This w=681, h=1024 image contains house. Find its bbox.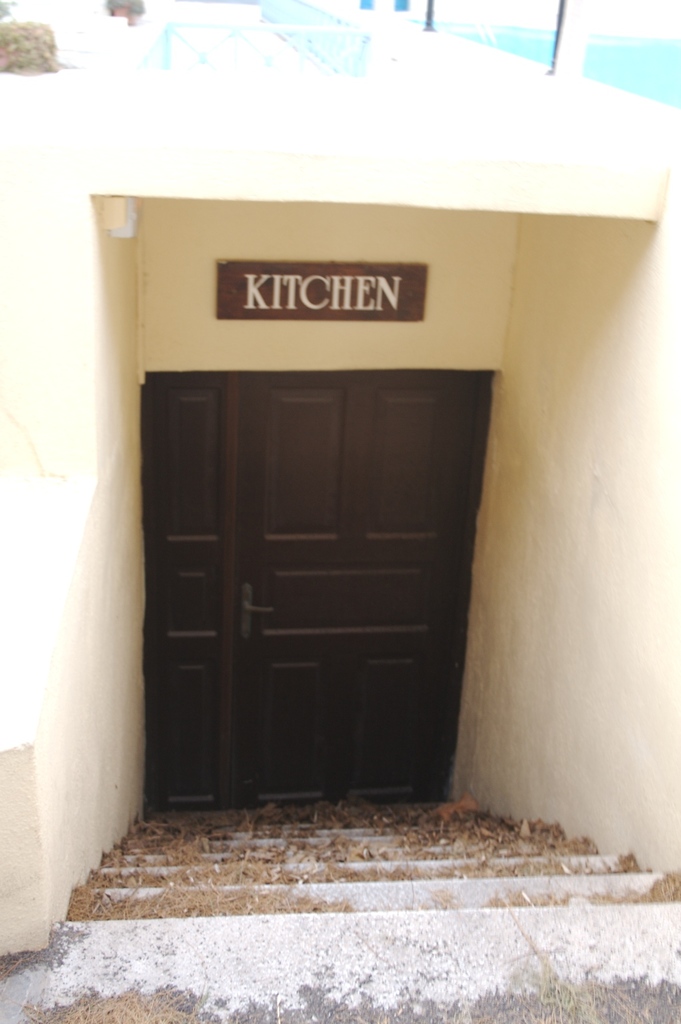
[x1=0, y1=0, x2=680, y2=1023].
